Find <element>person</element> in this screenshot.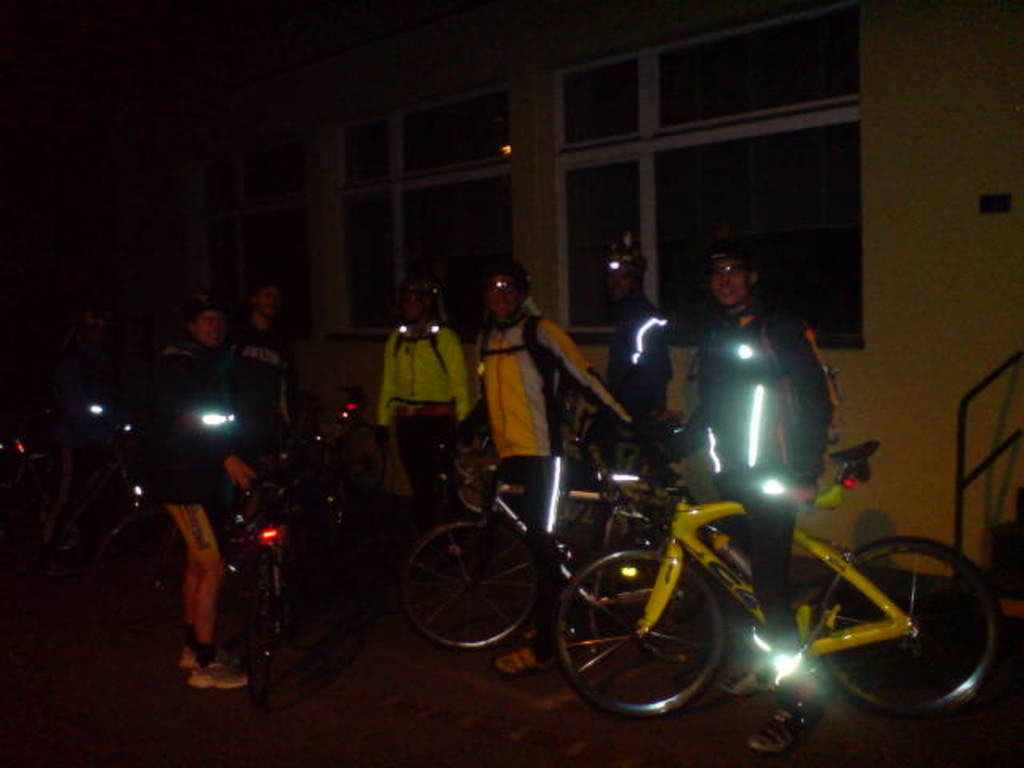
The bounding box for <element>person</element> is 464, 264, 592, 512.
